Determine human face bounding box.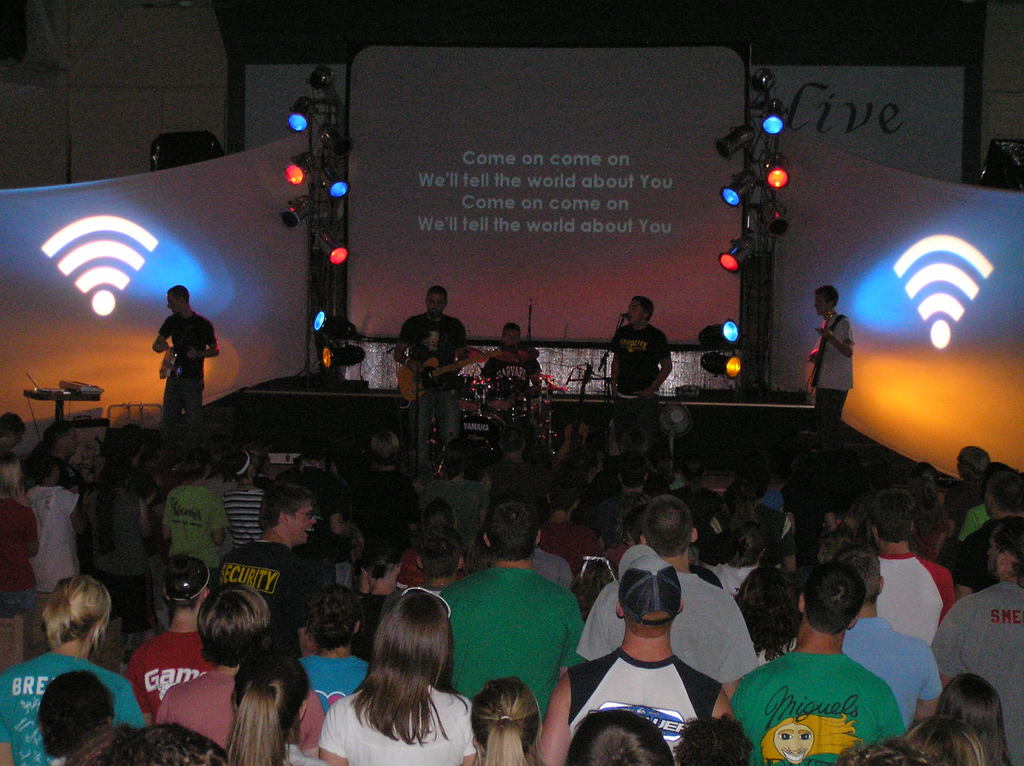
Determined: 287, 502, 317, 542.
